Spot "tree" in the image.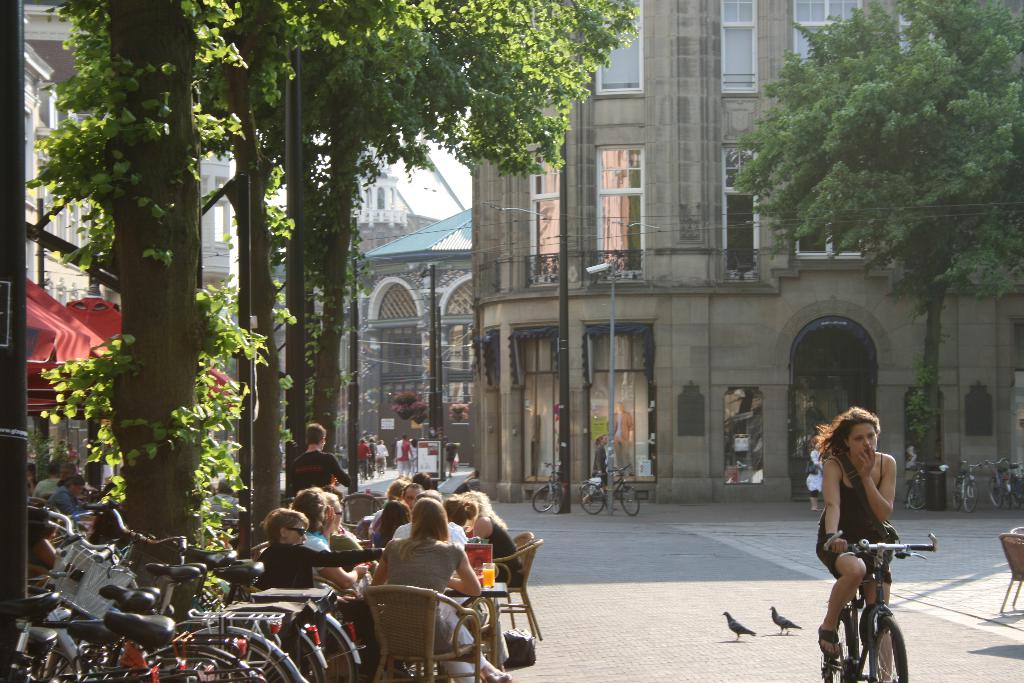
"tree" found at region(728, 0, 1023, 514).
